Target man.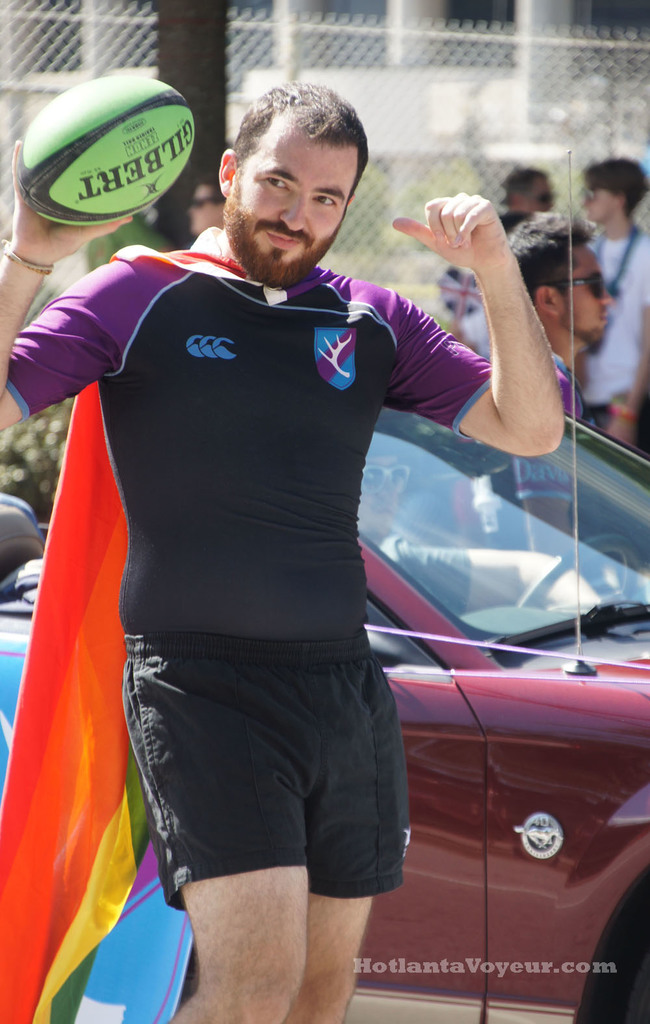
Target region: rect(487, 208, 614, 564).
